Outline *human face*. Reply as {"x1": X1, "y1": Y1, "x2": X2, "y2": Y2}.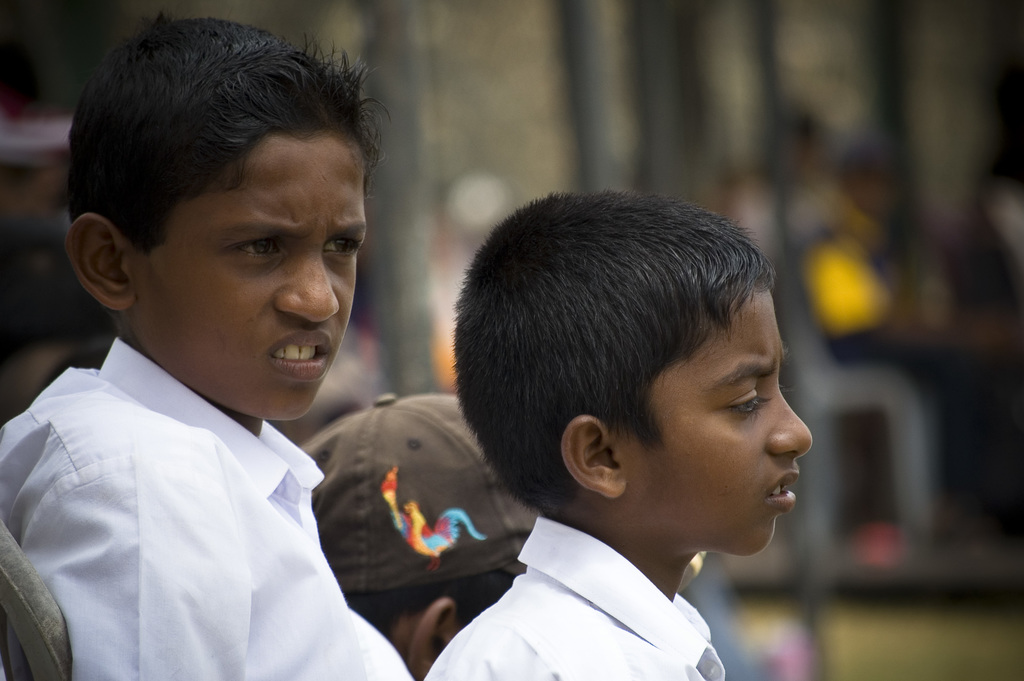
{"x1": 613, "y1": 281, "x2": 814, "y2": 558}.
